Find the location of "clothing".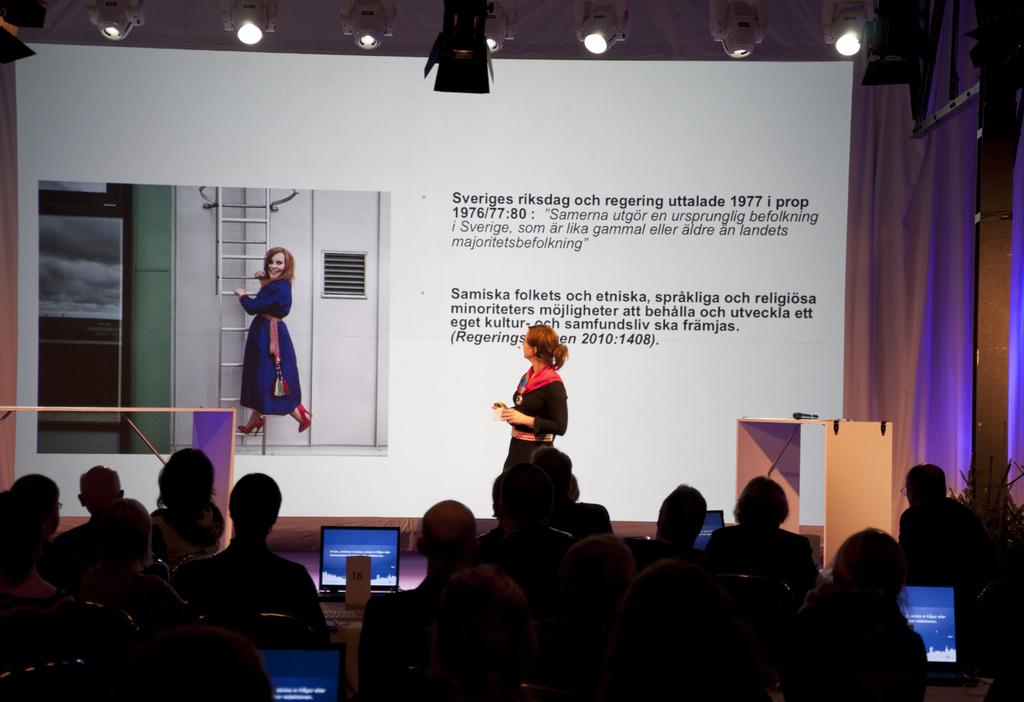
Location: 499 365 578 467.
